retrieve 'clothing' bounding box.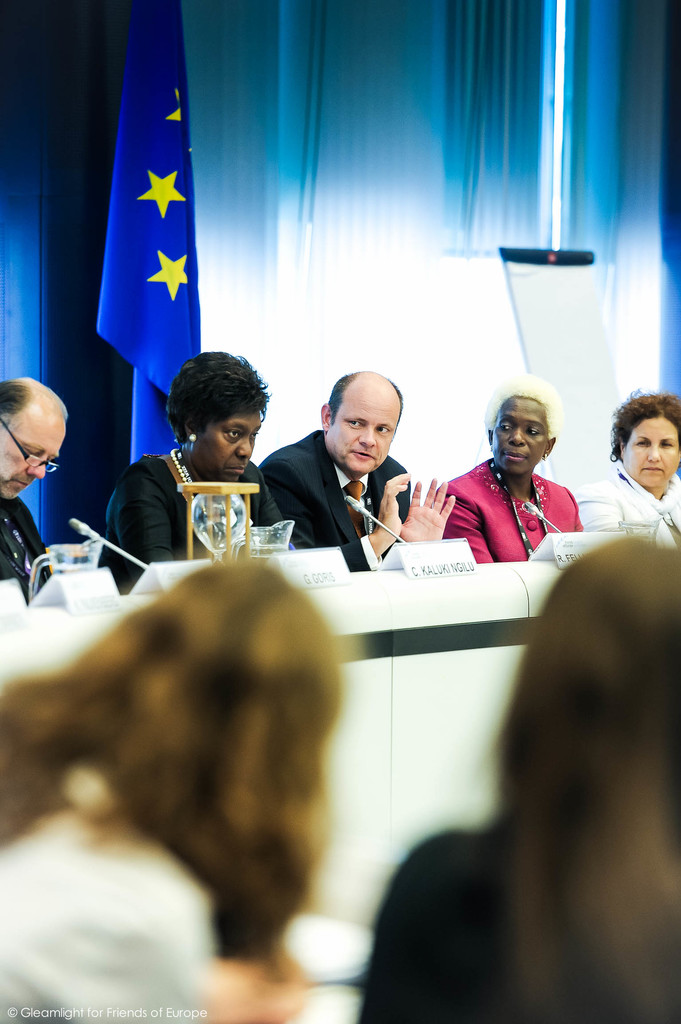
Bounding box: bbox(417, 452, 580, 563).
